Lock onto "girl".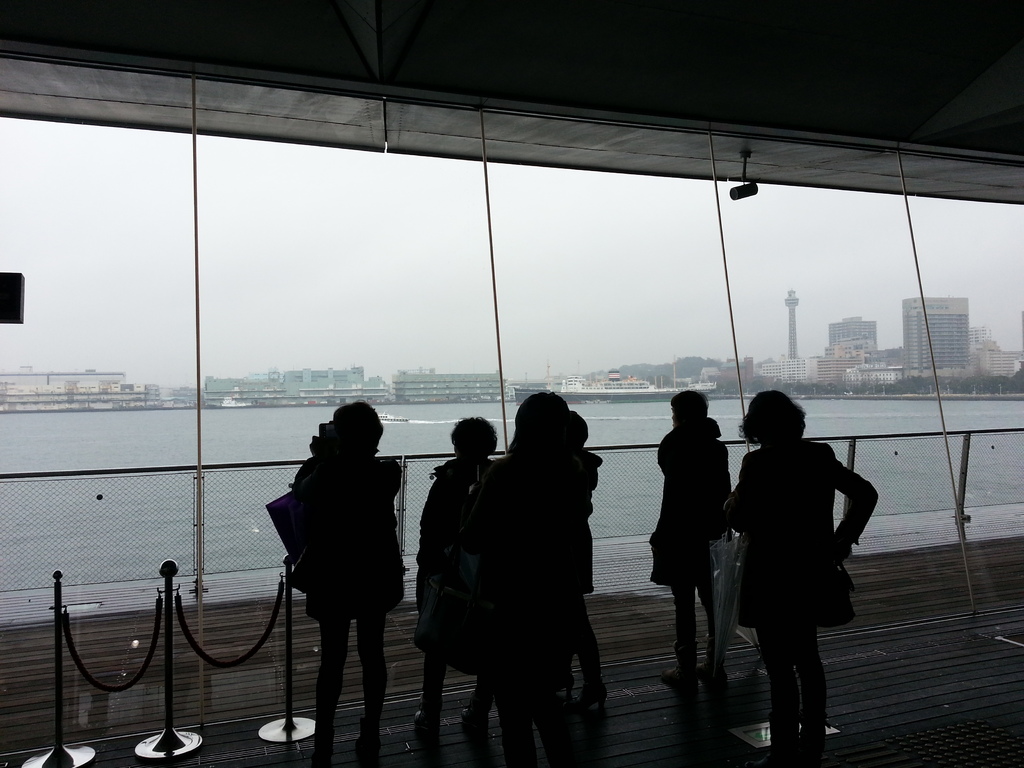
Locked: locate(728, 388, 878, 767).
